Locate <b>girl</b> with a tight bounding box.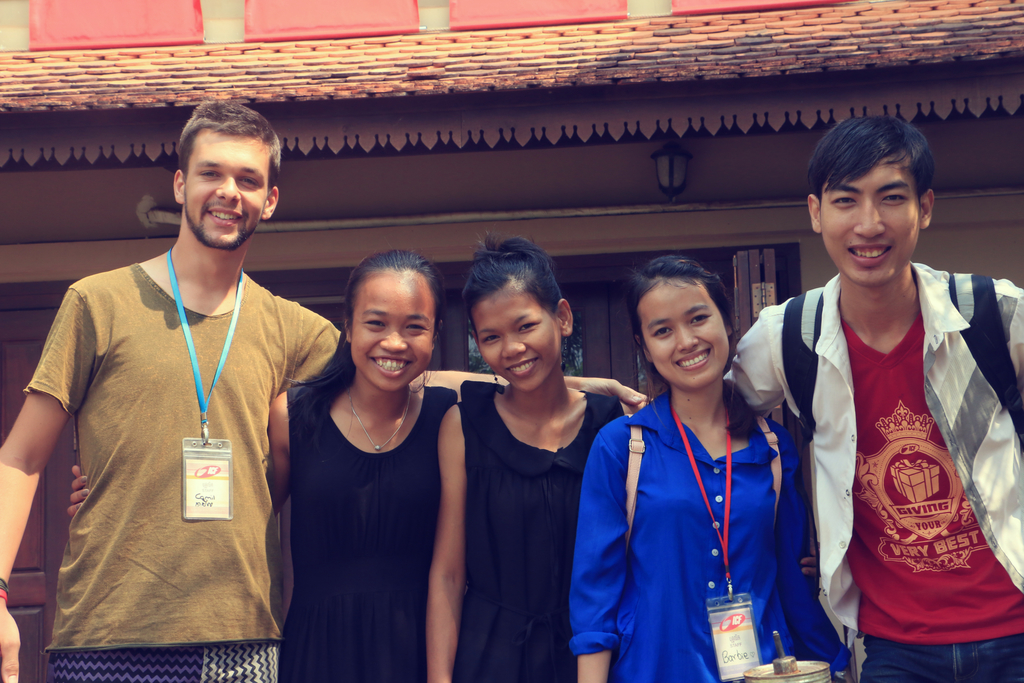
<bbox>428, 228, 817, 682</bbox>.
